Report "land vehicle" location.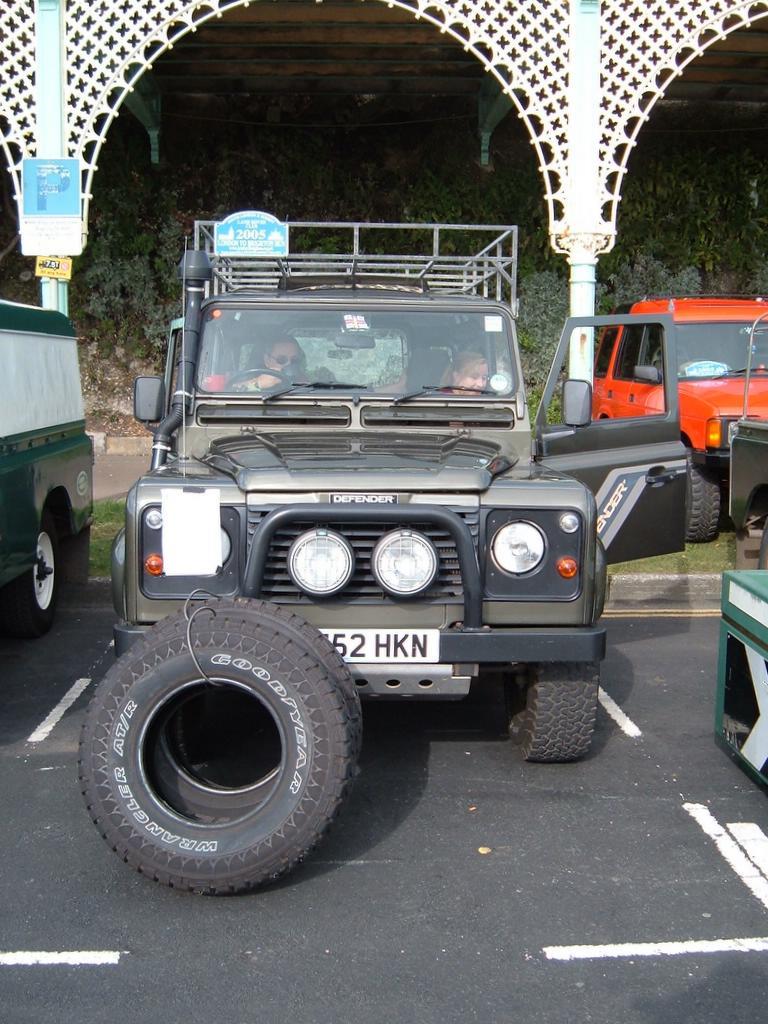
Report: x1=594 y1=293 x2=767 y2=549.
